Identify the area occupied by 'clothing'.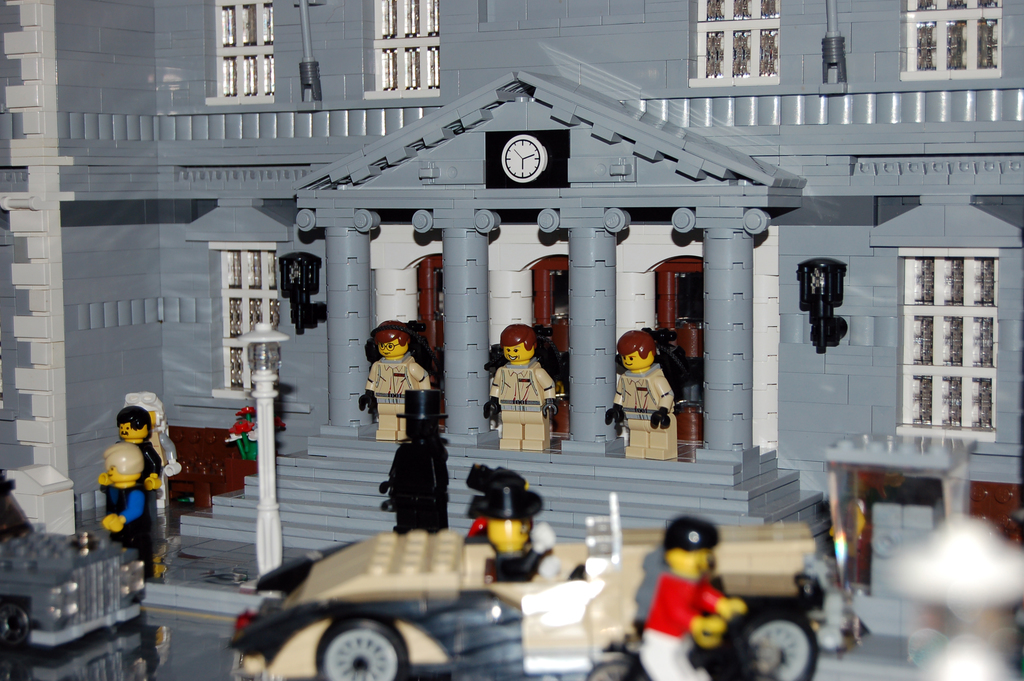
Area: left=96, top=482, right=148, bottom=552.
